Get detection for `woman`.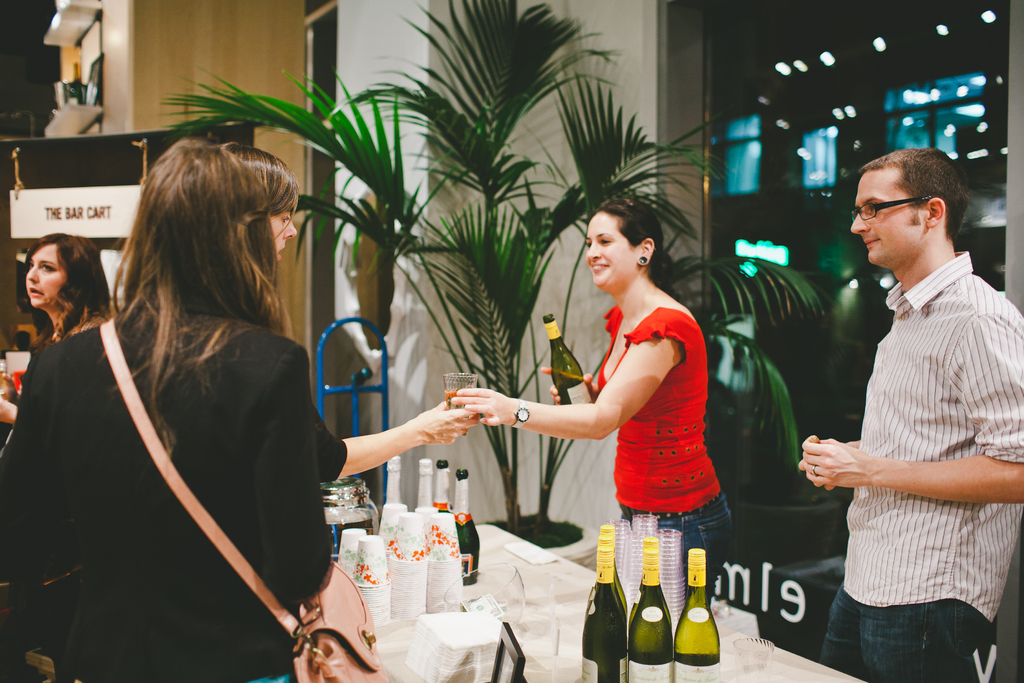
Detection: {"x1": 30, "y1": 132, "x2": 318, "y2": 682}.
